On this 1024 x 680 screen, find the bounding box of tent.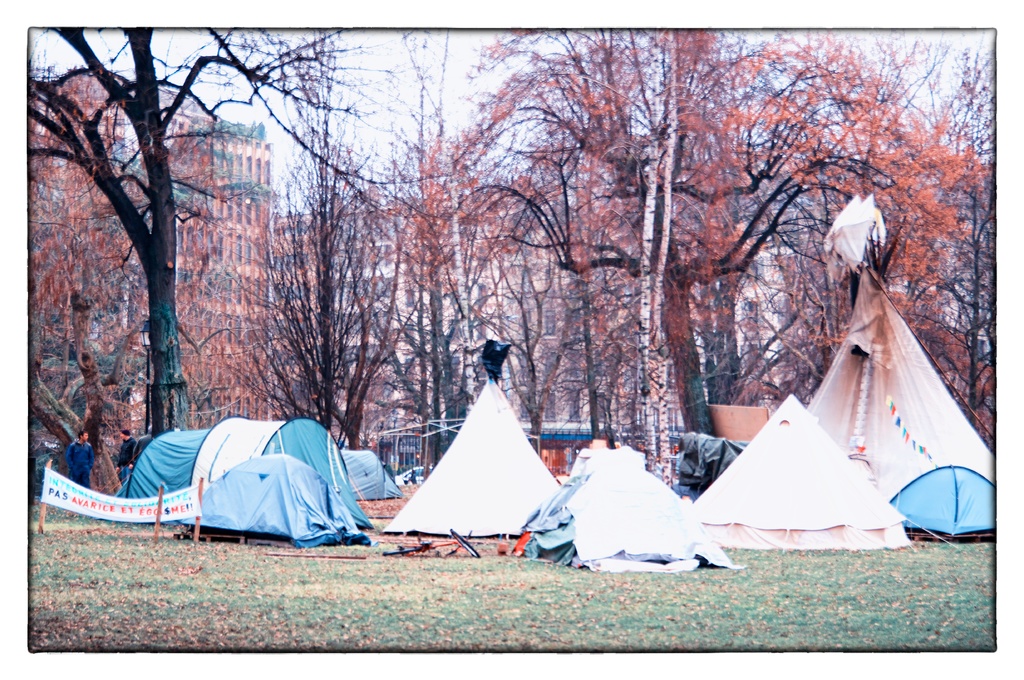
Bounding box: 165,450,381,550.
